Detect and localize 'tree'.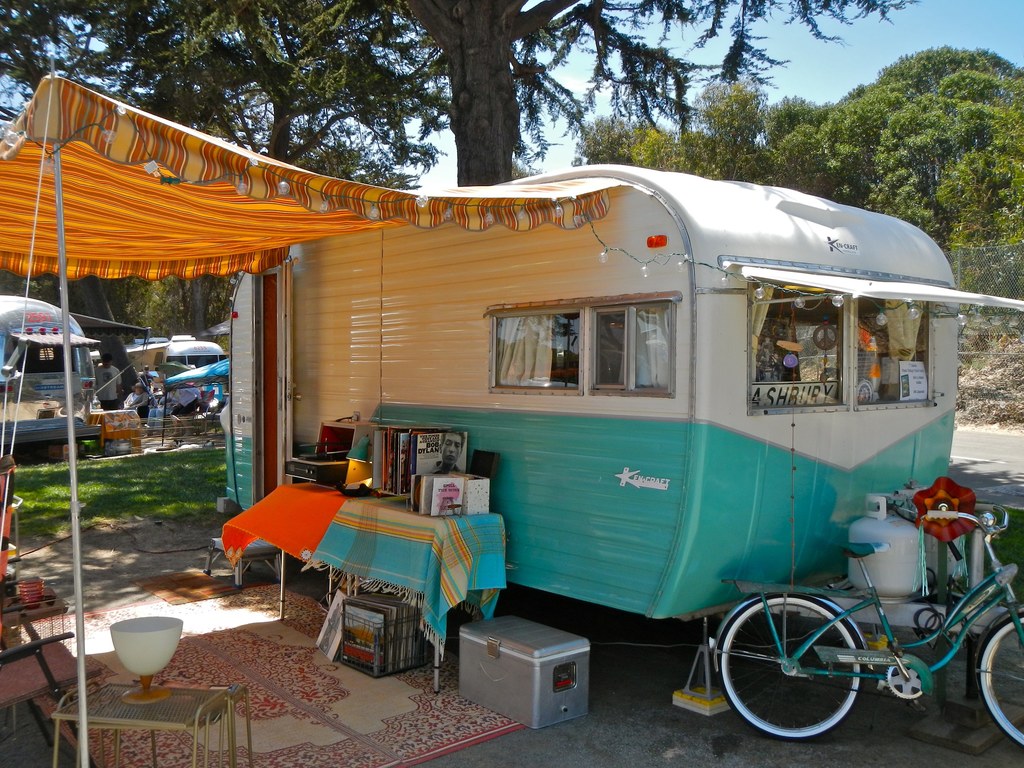
Localized at 0, 0, 449, 163.
